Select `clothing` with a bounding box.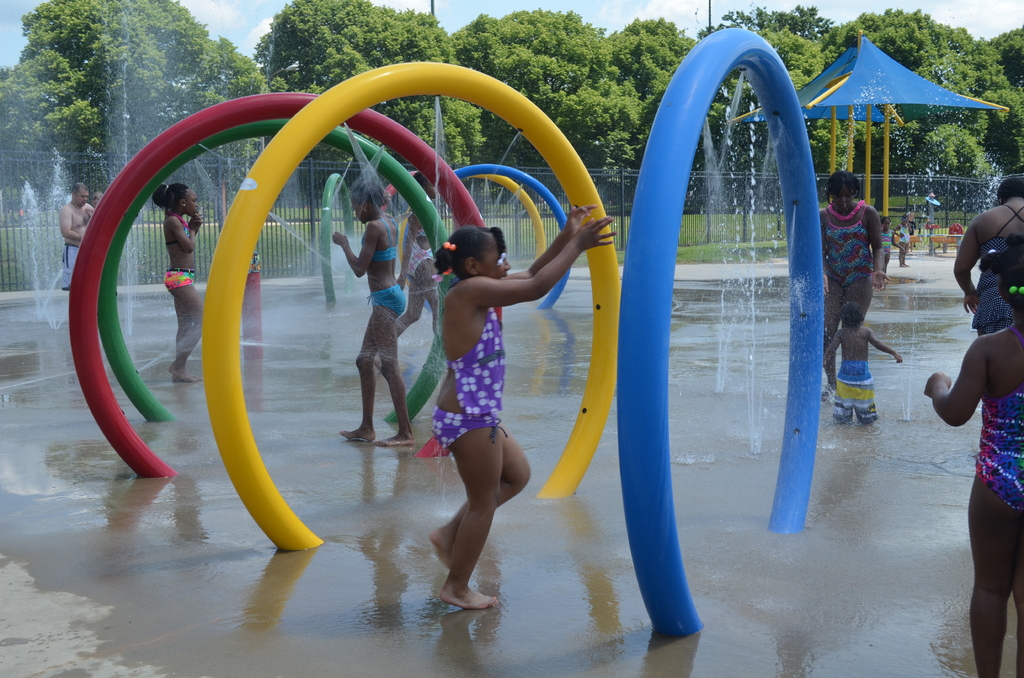
Rect(970, 381, 1023, 526).
